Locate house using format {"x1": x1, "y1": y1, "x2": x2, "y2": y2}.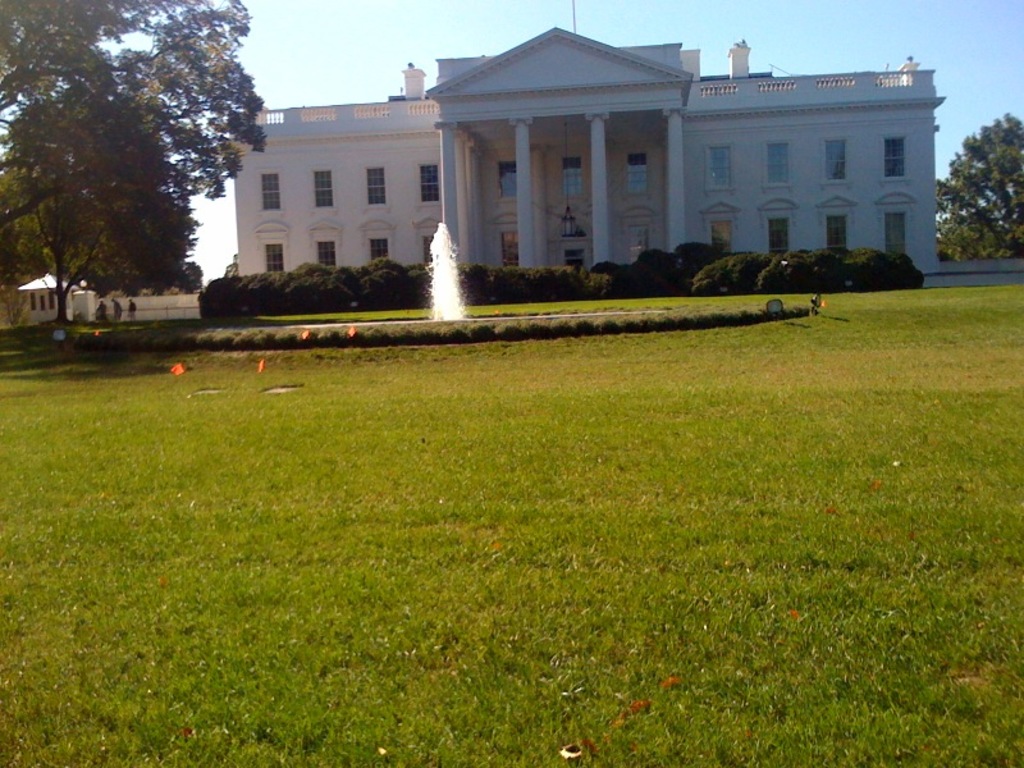
{"x1": 14, "y1": 283, "x2": 202, "y2": 324}.
